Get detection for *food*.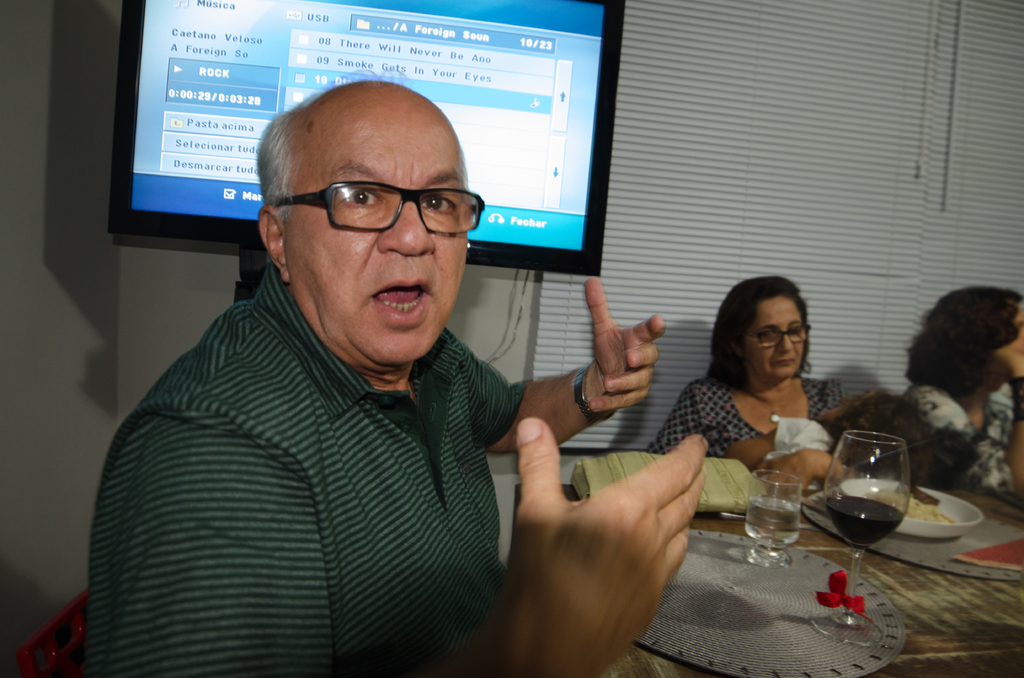
Detection: x1=861, y1=490, x2=907, y2=513.
